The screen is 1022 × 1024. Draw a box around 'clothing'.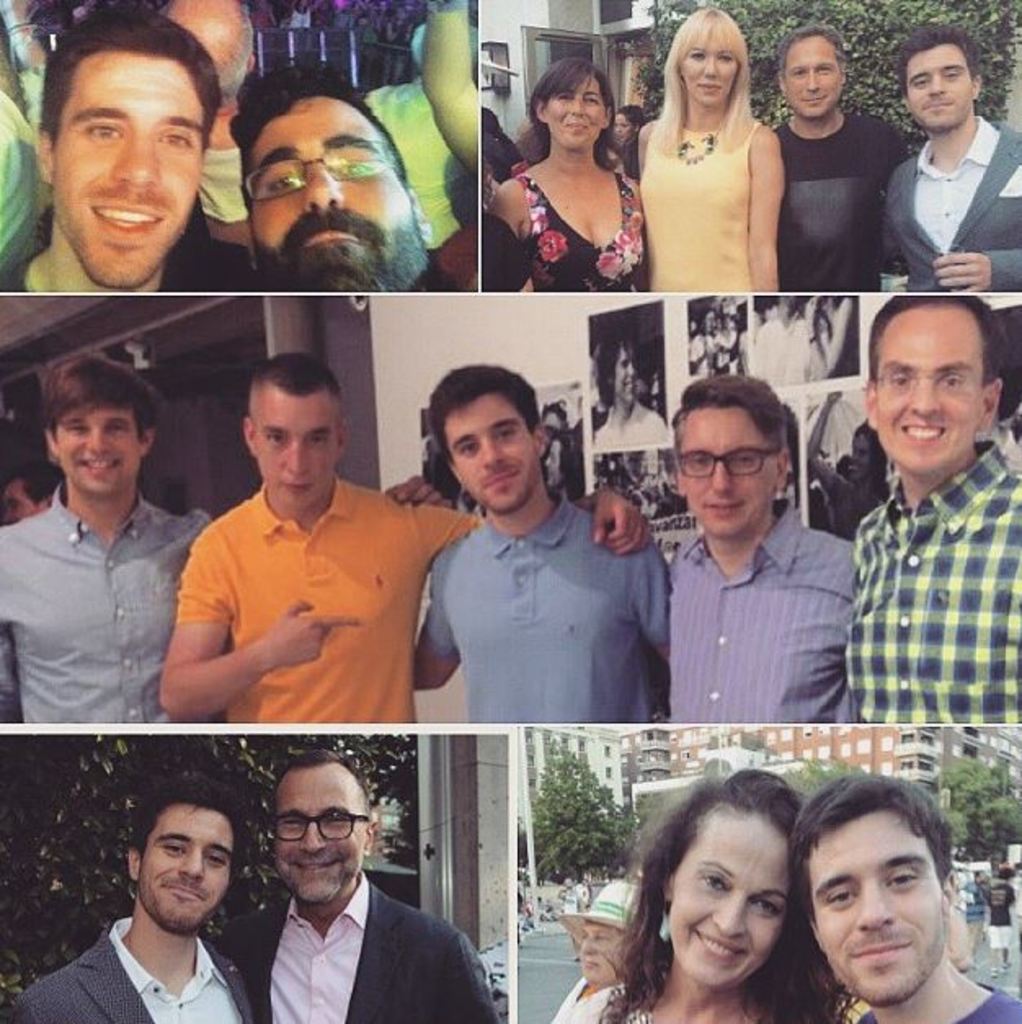
bbox=[428, 0, 483, 240].
